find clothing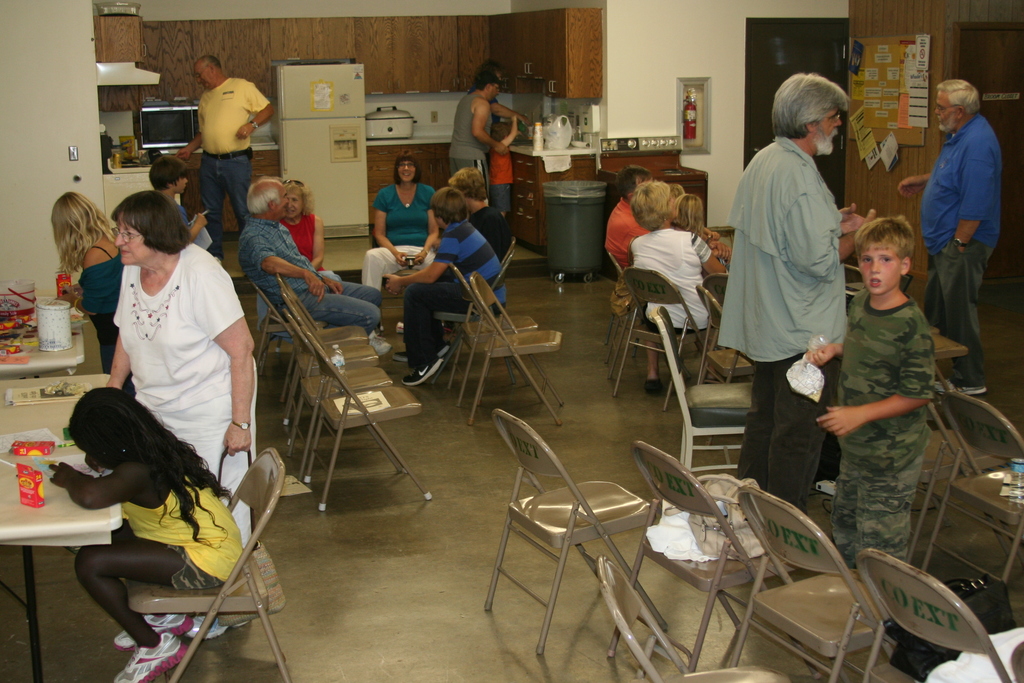
608:188:666:258
